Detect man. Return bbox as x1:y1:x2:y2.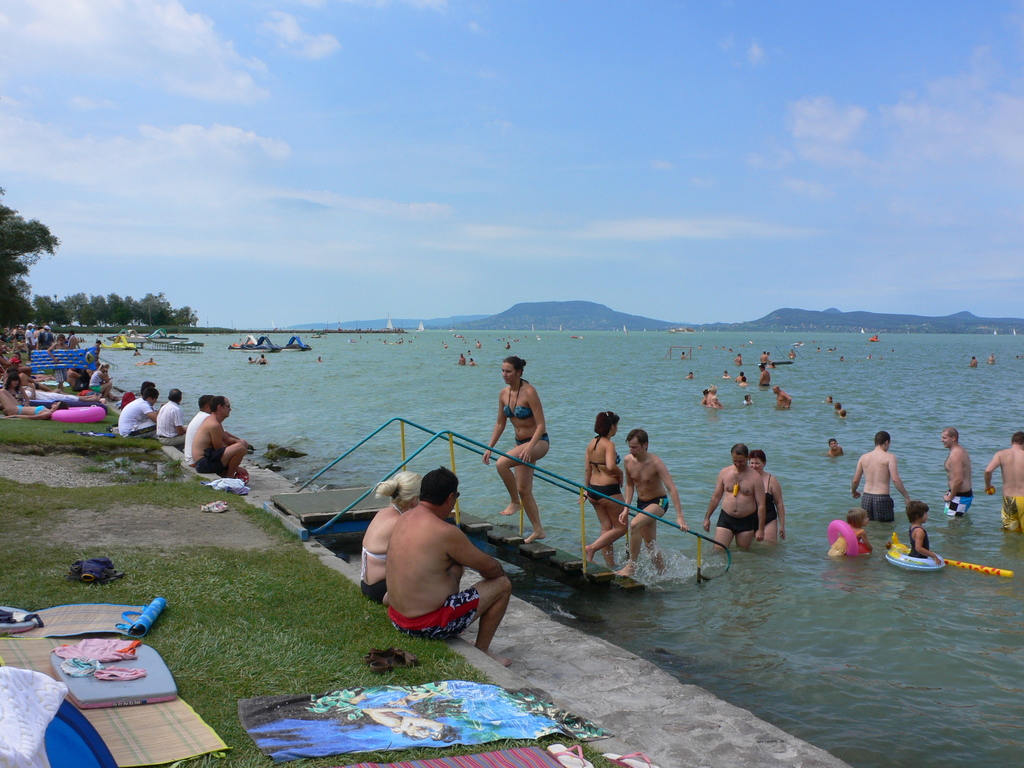
703:442:769:552.
